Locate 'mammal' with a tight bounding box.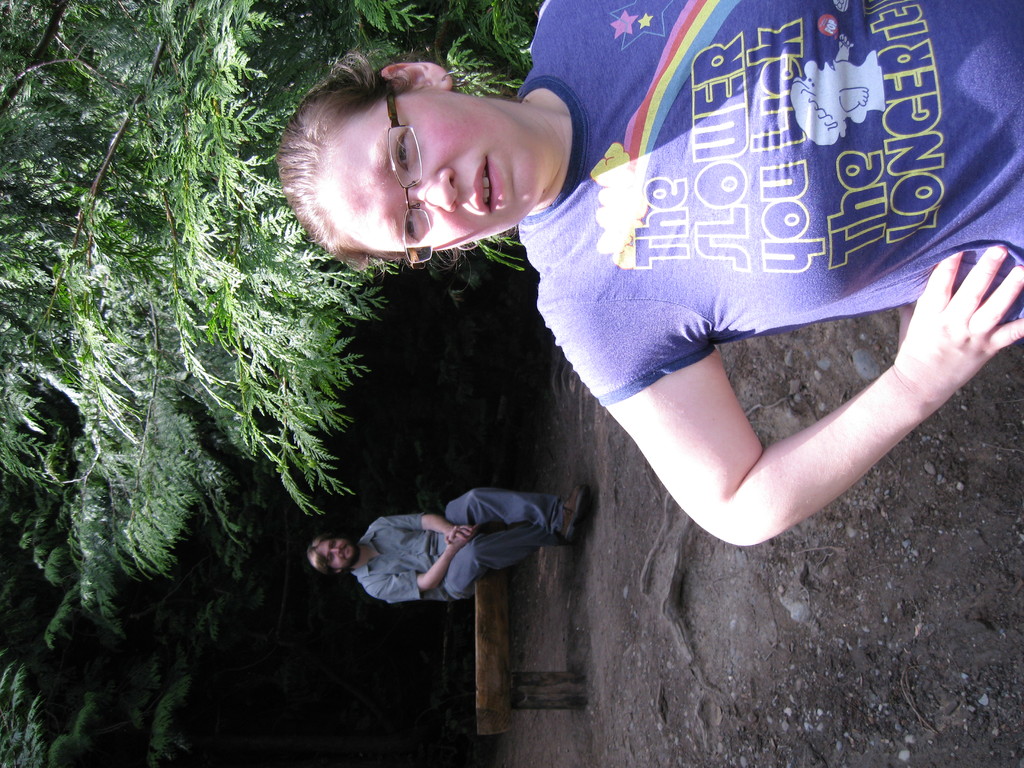
rect(335, 482, 570, 605).
